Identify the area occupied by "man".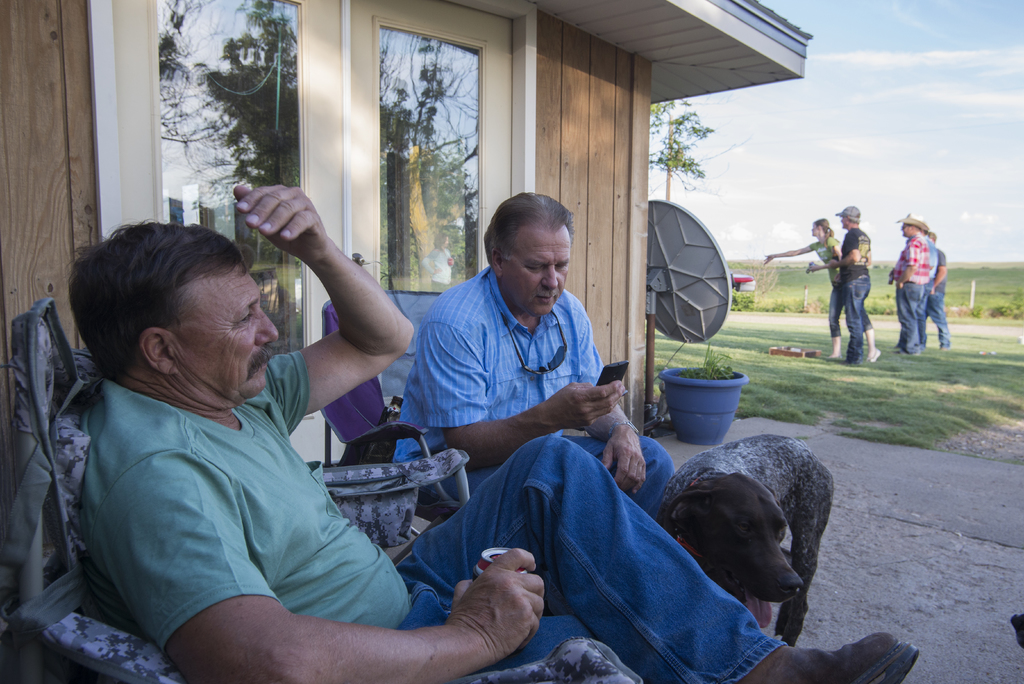
Area: {"x1": 913, "y1": 219, "x2": 941, "y2": 353}.
